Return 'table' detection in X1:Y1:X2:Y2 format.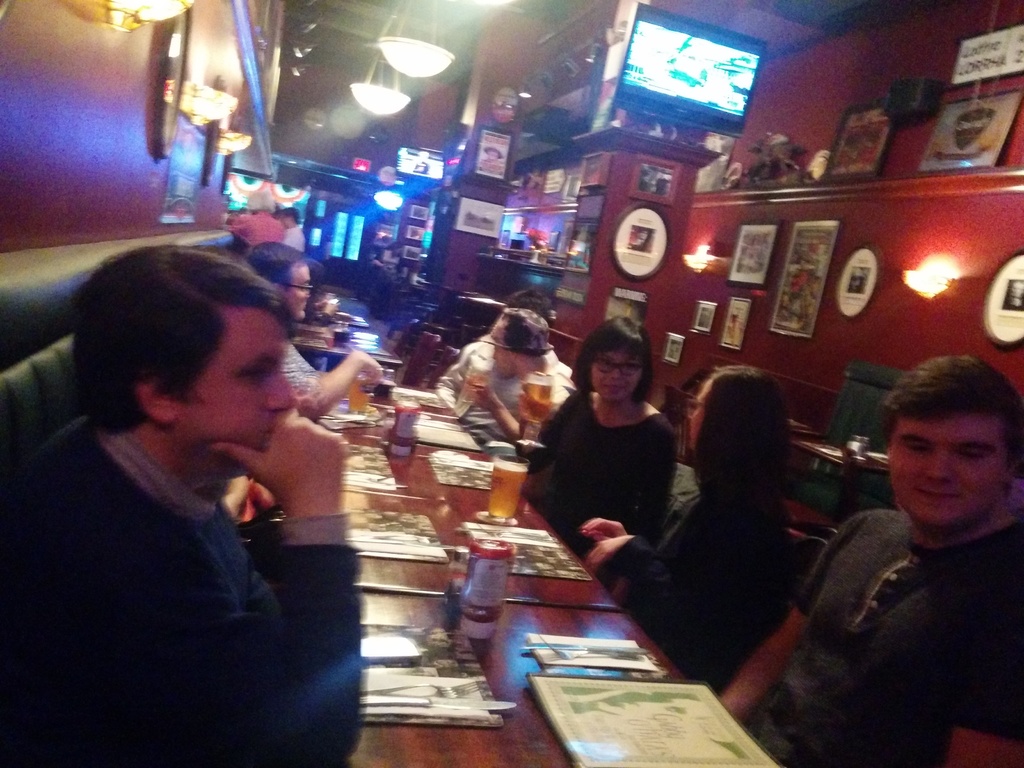
287:294:403:367.
